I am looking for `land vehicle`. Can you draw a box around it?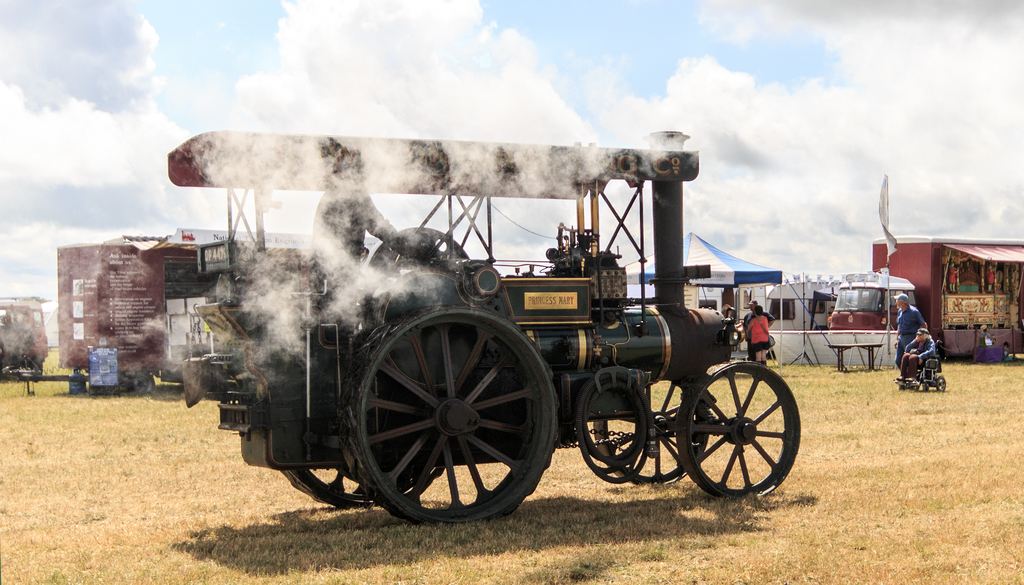
Sure, the bounding box is bbox(900, 341, 941, 392).
